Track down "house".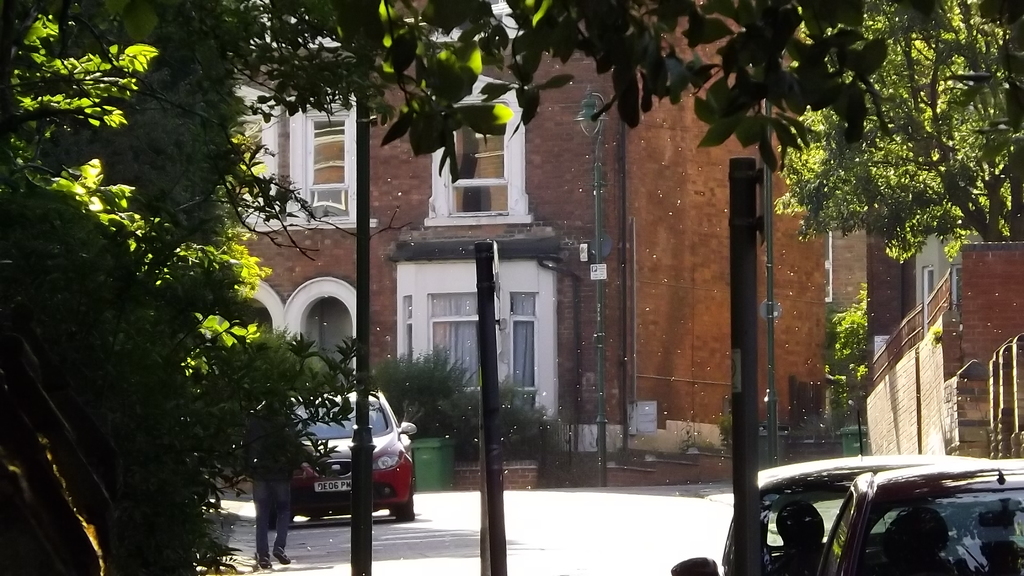
Tracked to 862 211 1021 447.
